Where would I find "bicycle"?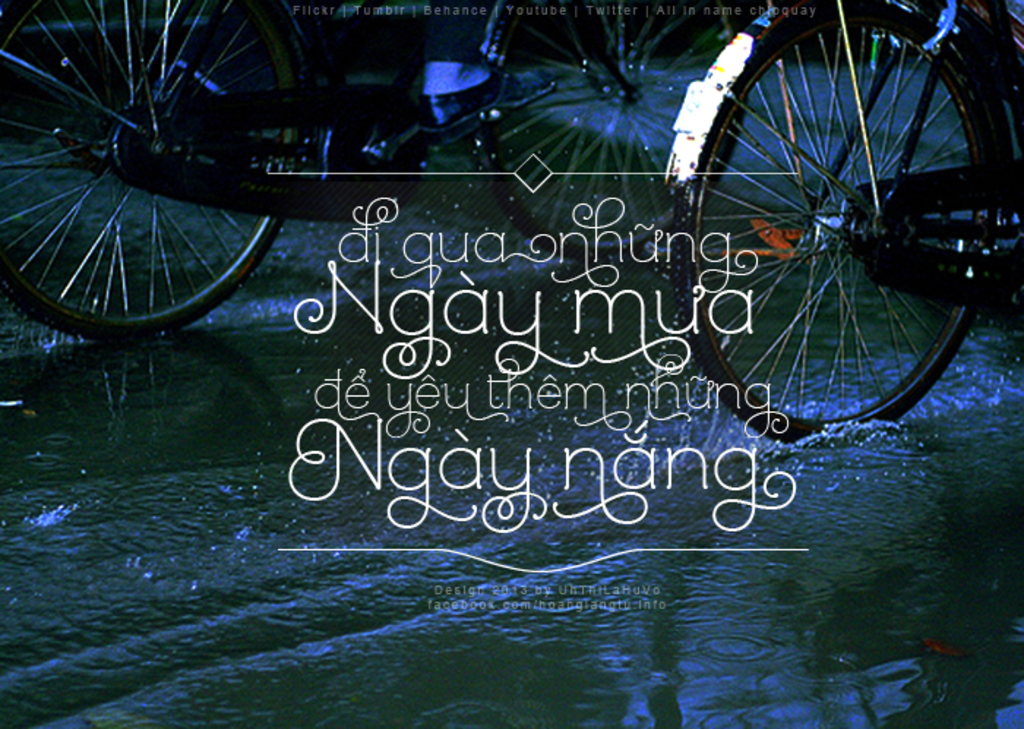
At [657,0,1023,438].
